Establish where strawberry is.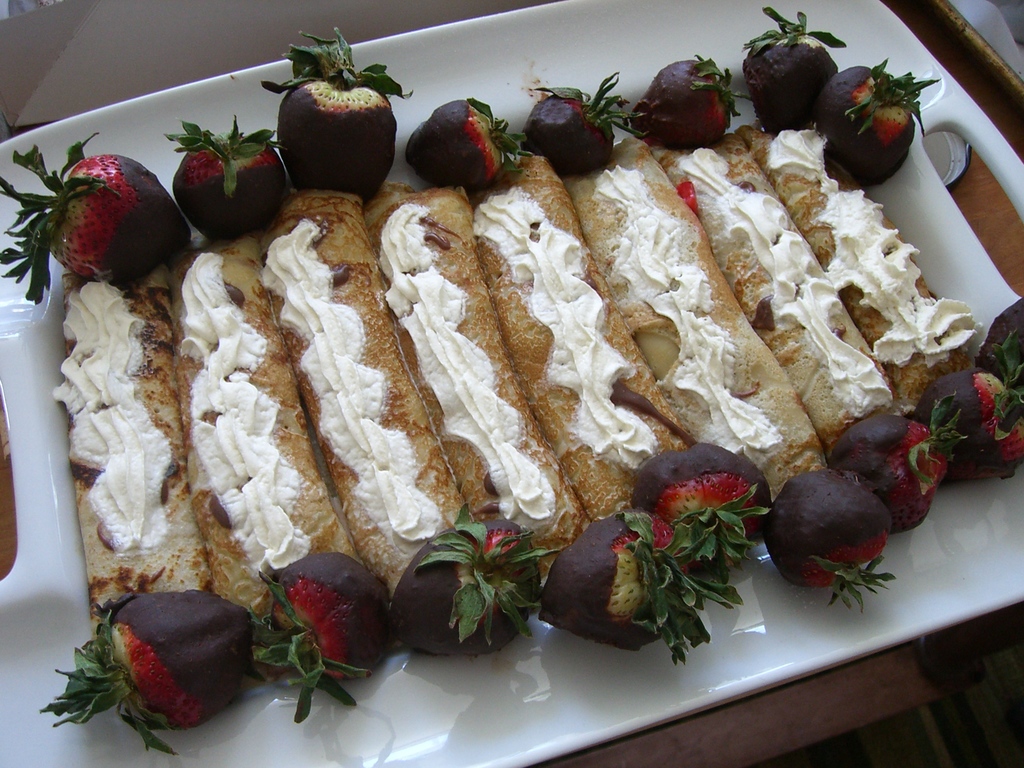
Established at (left=250, top=552, right=396, bottom=723).
